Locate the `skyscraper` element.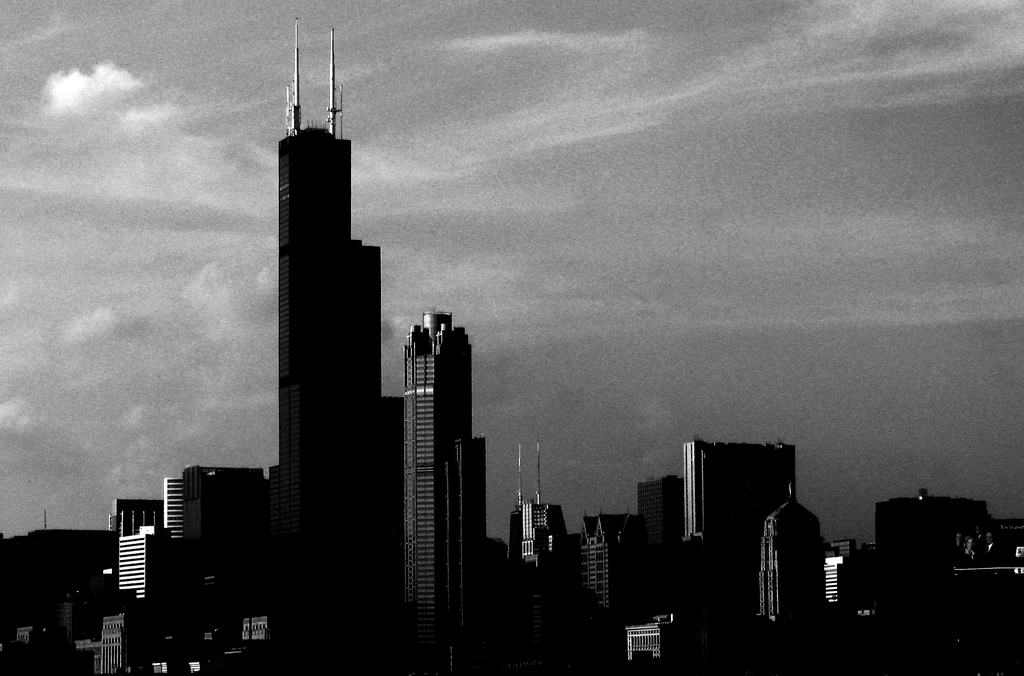
Element bbox: <bbox>769, 497, 844, 637</bbox>.
